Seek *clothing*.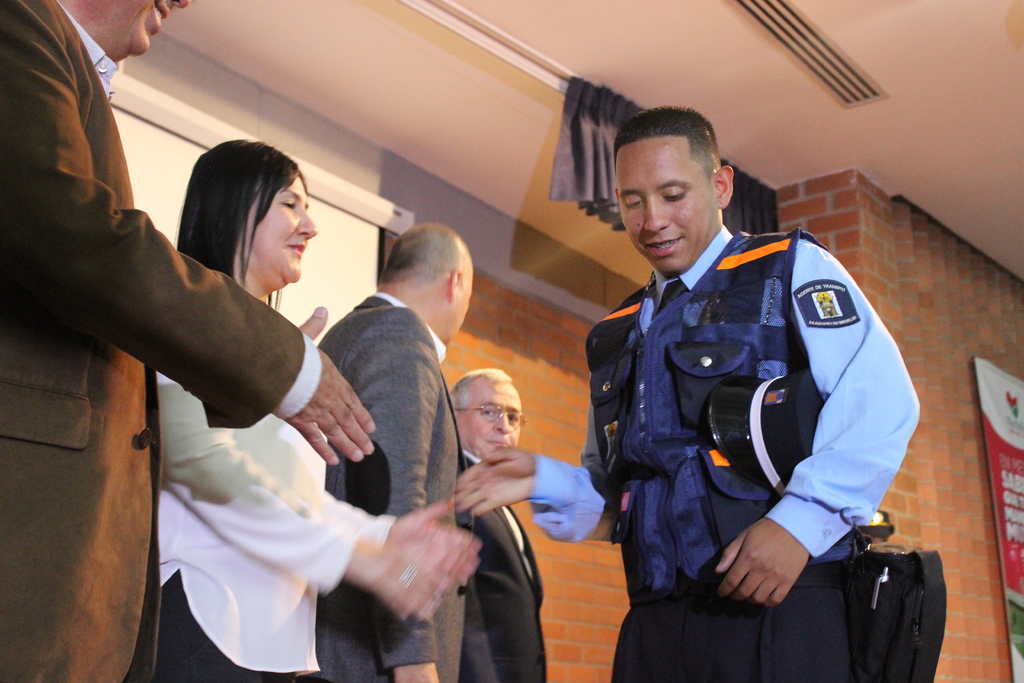
Rect(0, 0, 320, 682).
